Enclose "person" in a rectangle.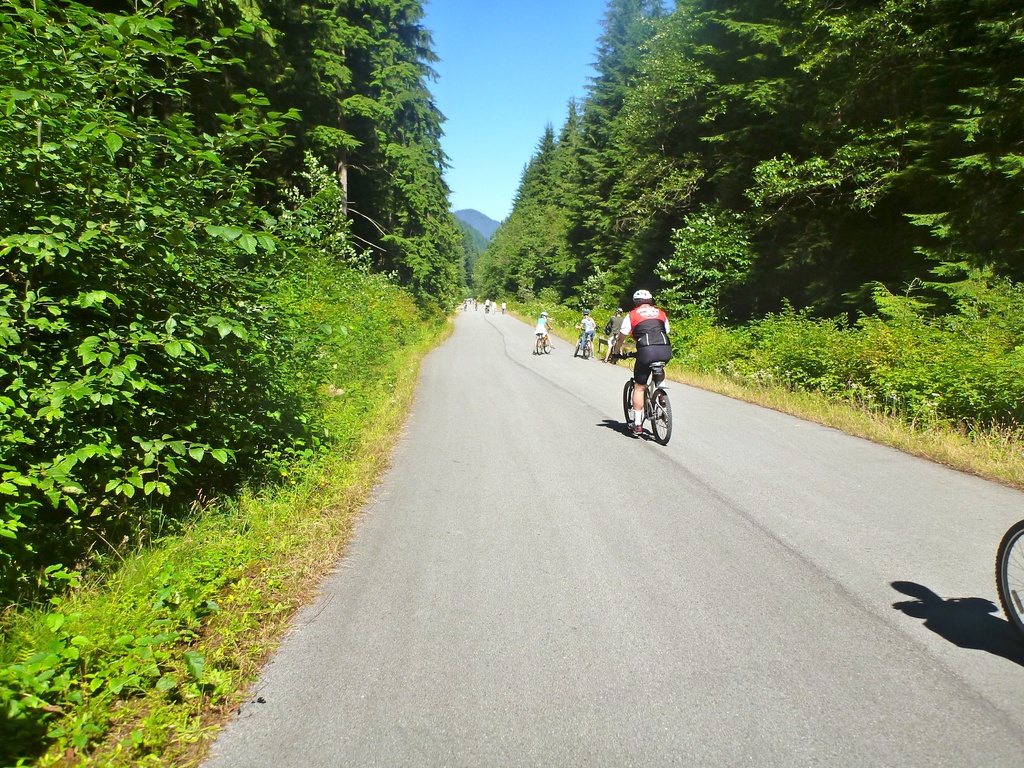
(x1=484, y1=299, x2=489, y2=312).
